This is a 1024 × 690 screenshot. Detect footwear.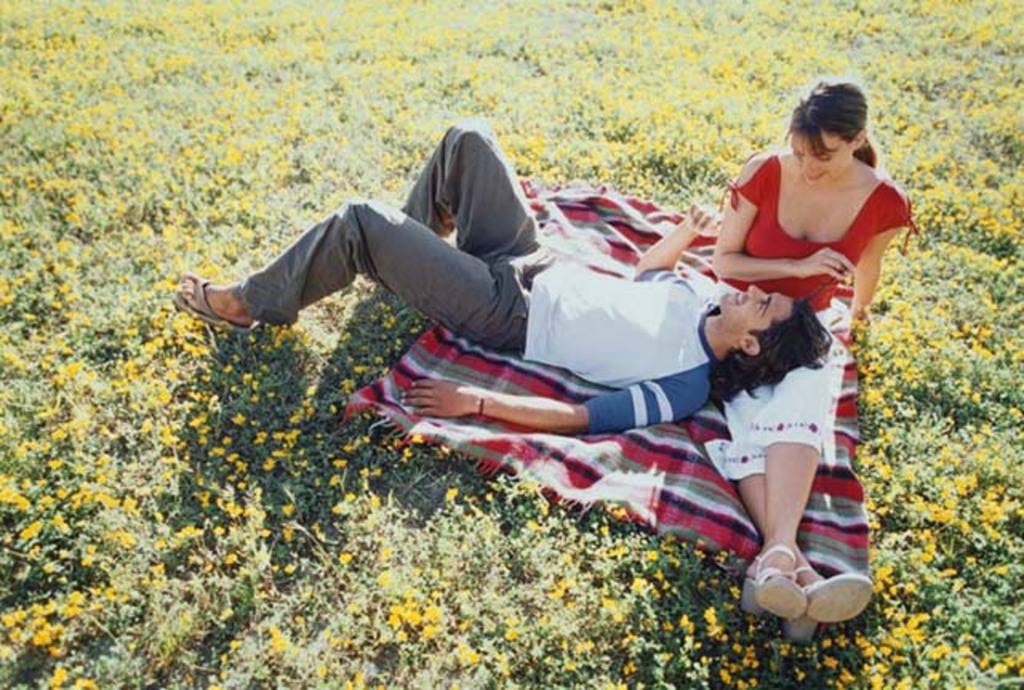
787, 568, 875, 640.
